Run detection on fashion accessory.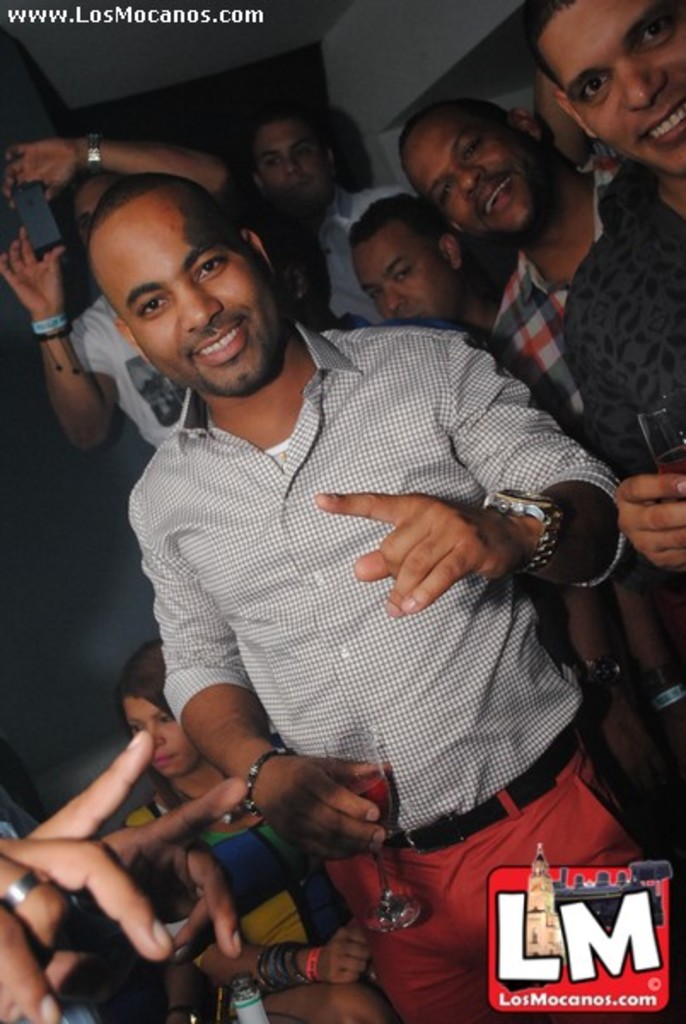
Result: (483, 490, 558, 570).
